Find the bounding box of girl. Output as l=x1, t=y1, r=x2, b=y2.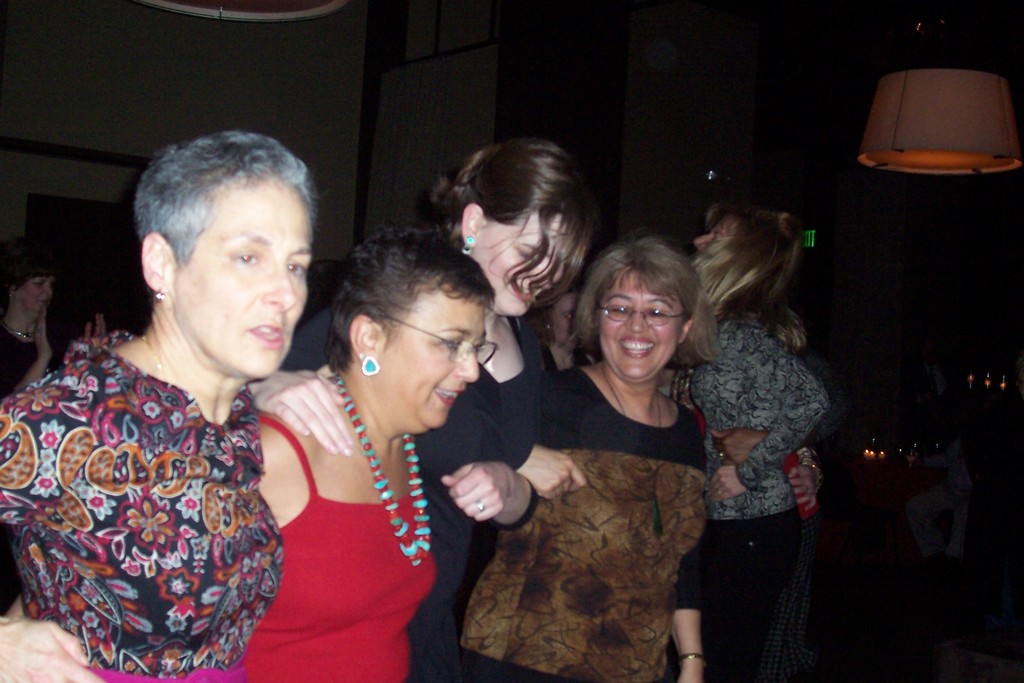
l=251, t=140, r=593, b=682.
